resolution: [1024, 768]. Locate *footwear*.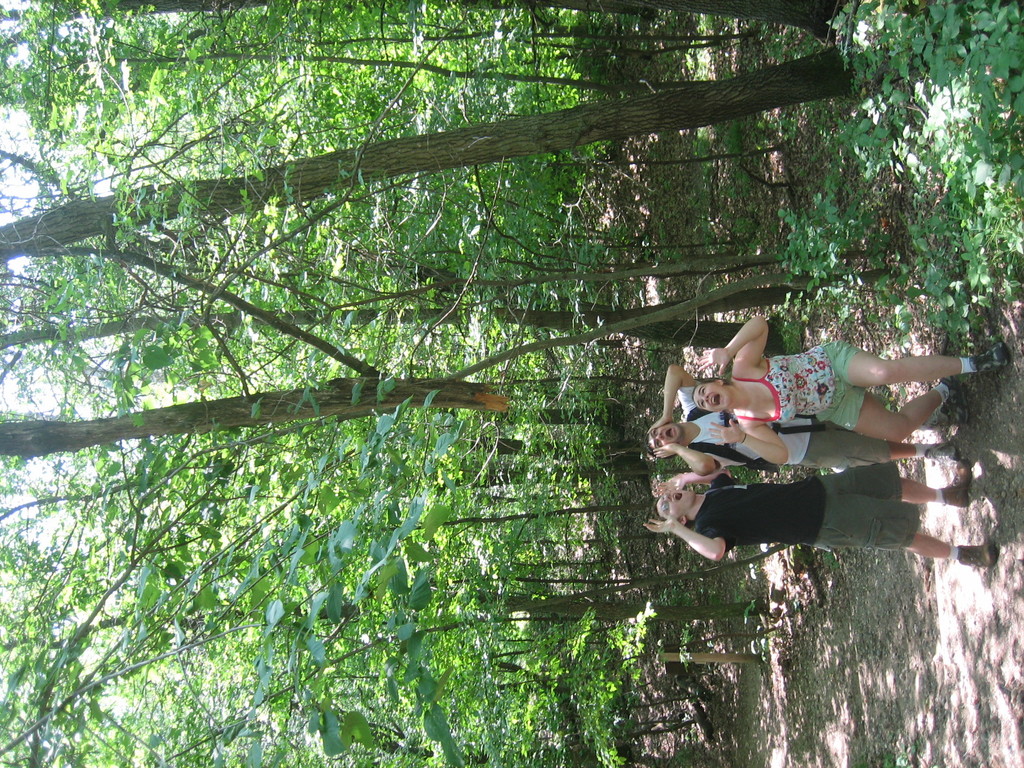
bbox(943, 459, 969, 505).
